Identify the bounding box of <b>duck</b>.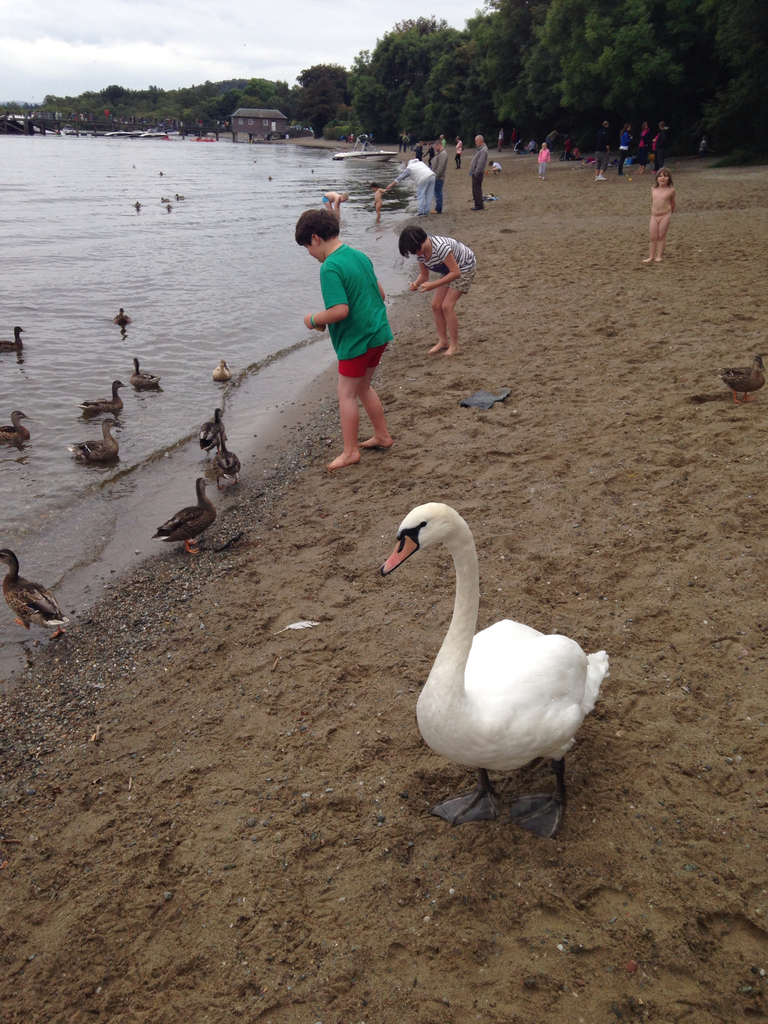
x1=66 y1=417 x2=118 y2=465.
